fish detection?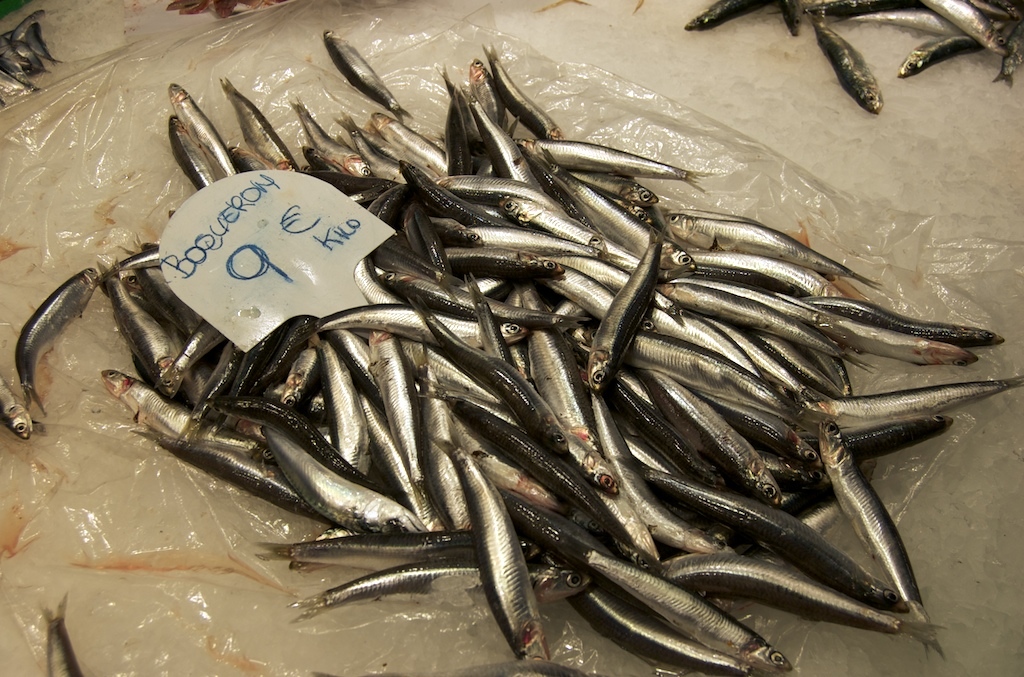
(x1=438, y1=69, x2=480, y2=152)
